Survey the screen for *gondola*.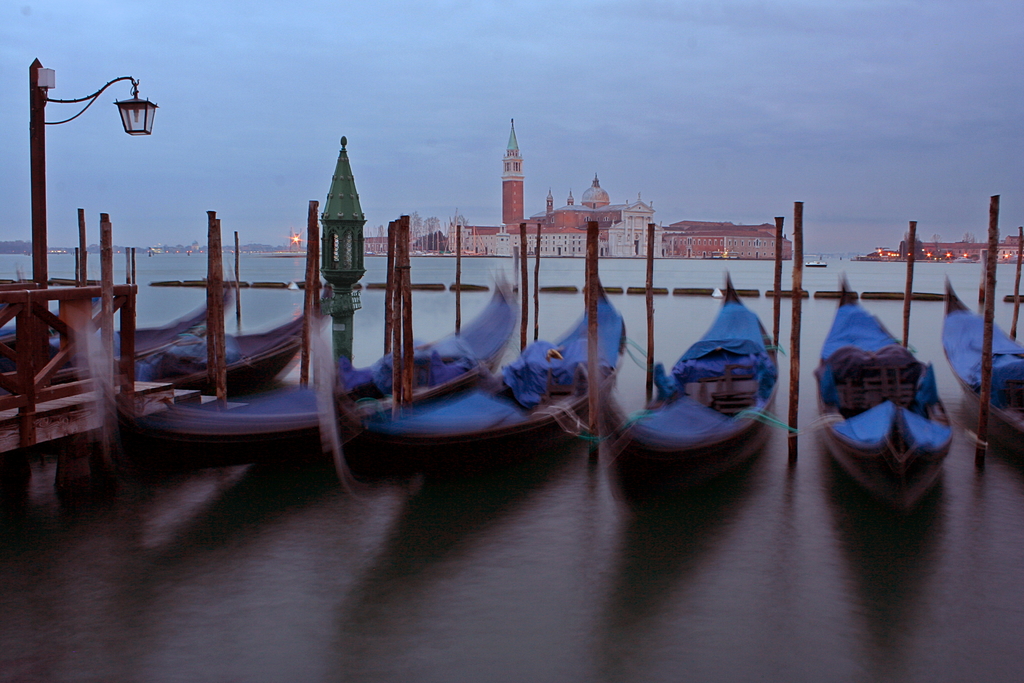
Survey found: [811, 272, 968, 516].
